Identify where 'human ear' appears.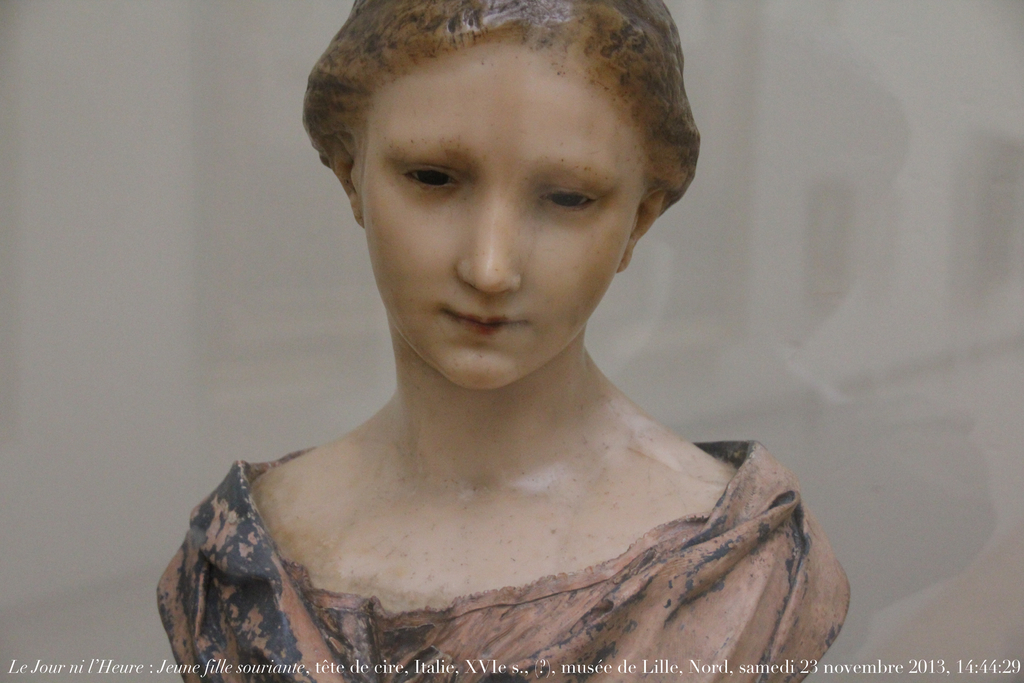
Appears at bbox(618, 185, 665, 274).
